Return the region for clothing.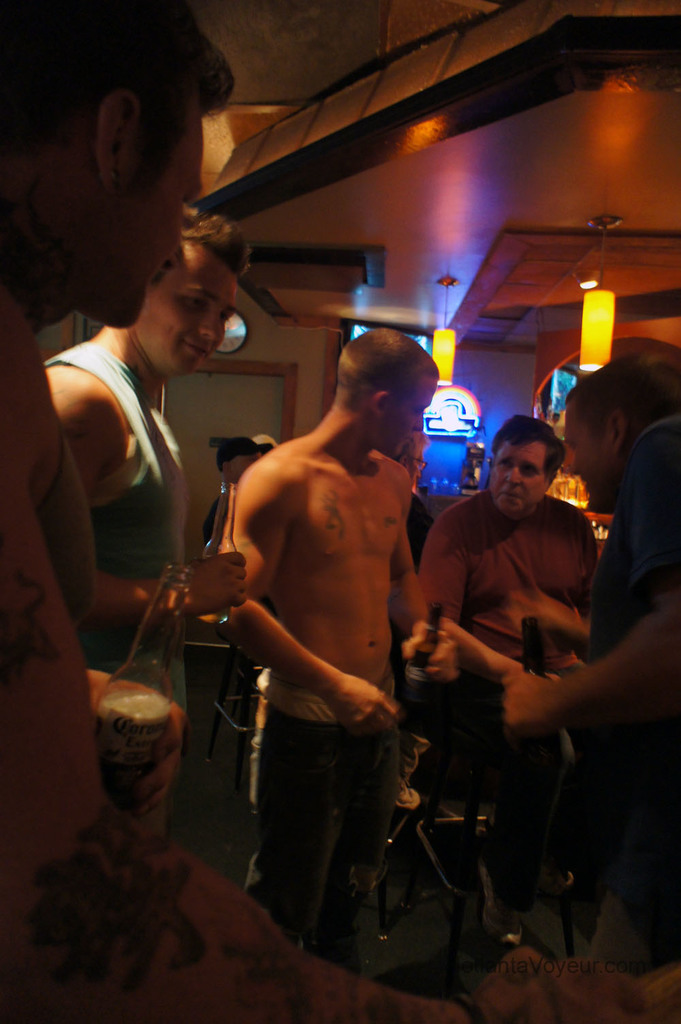
bbox(417, 486, 600, 901).
